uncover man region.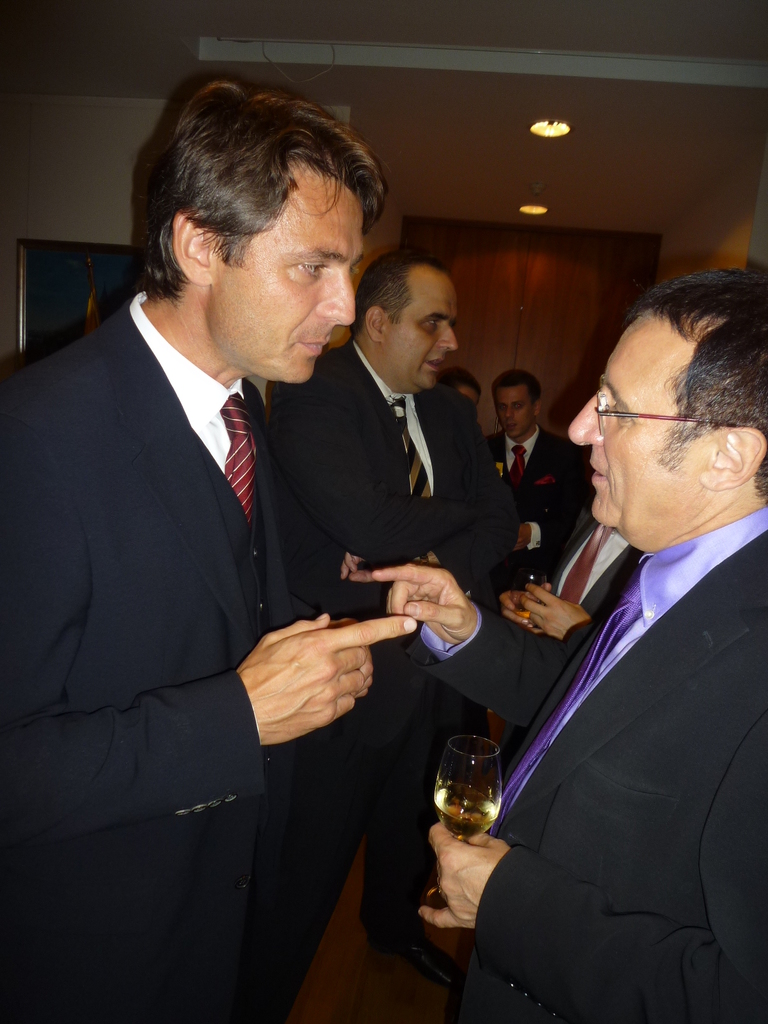
Uncovered: 499 502 643 652.
